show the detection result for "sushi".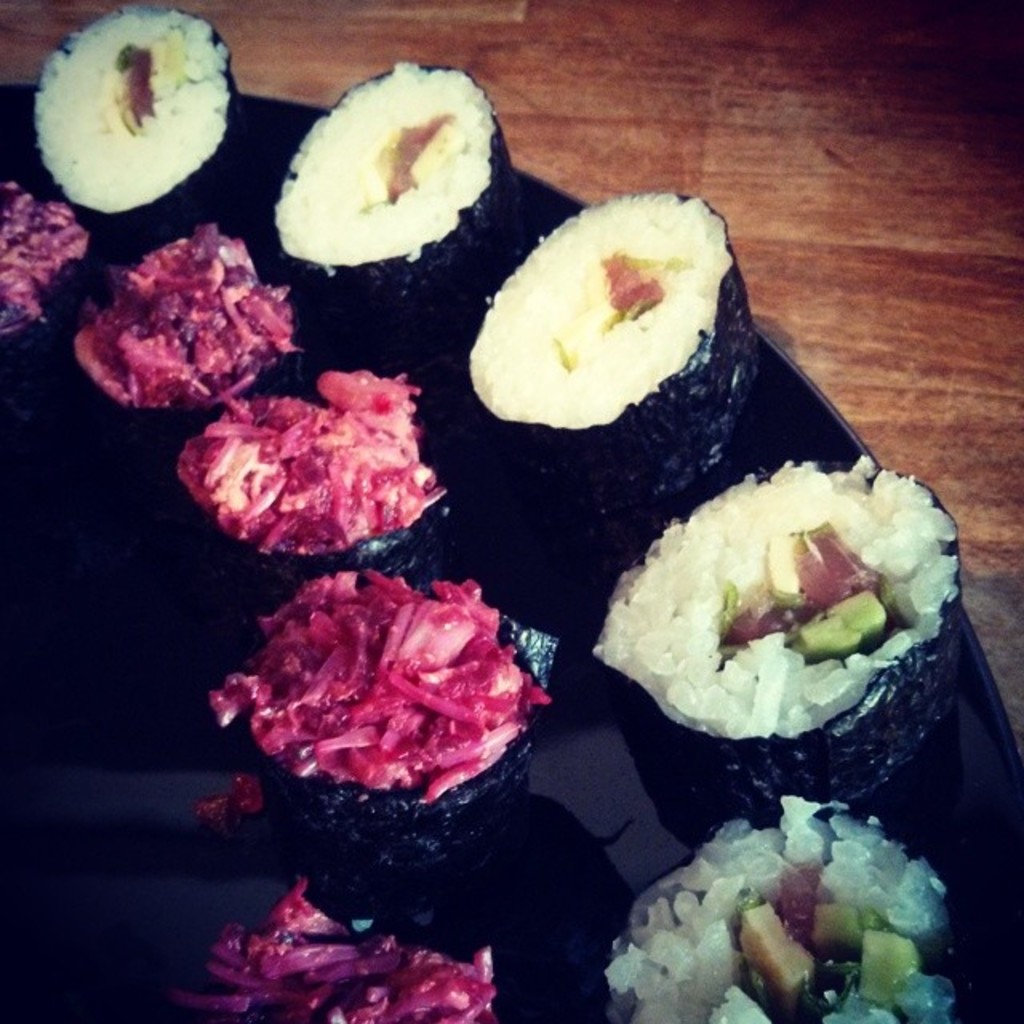
(280,61,514,312).
